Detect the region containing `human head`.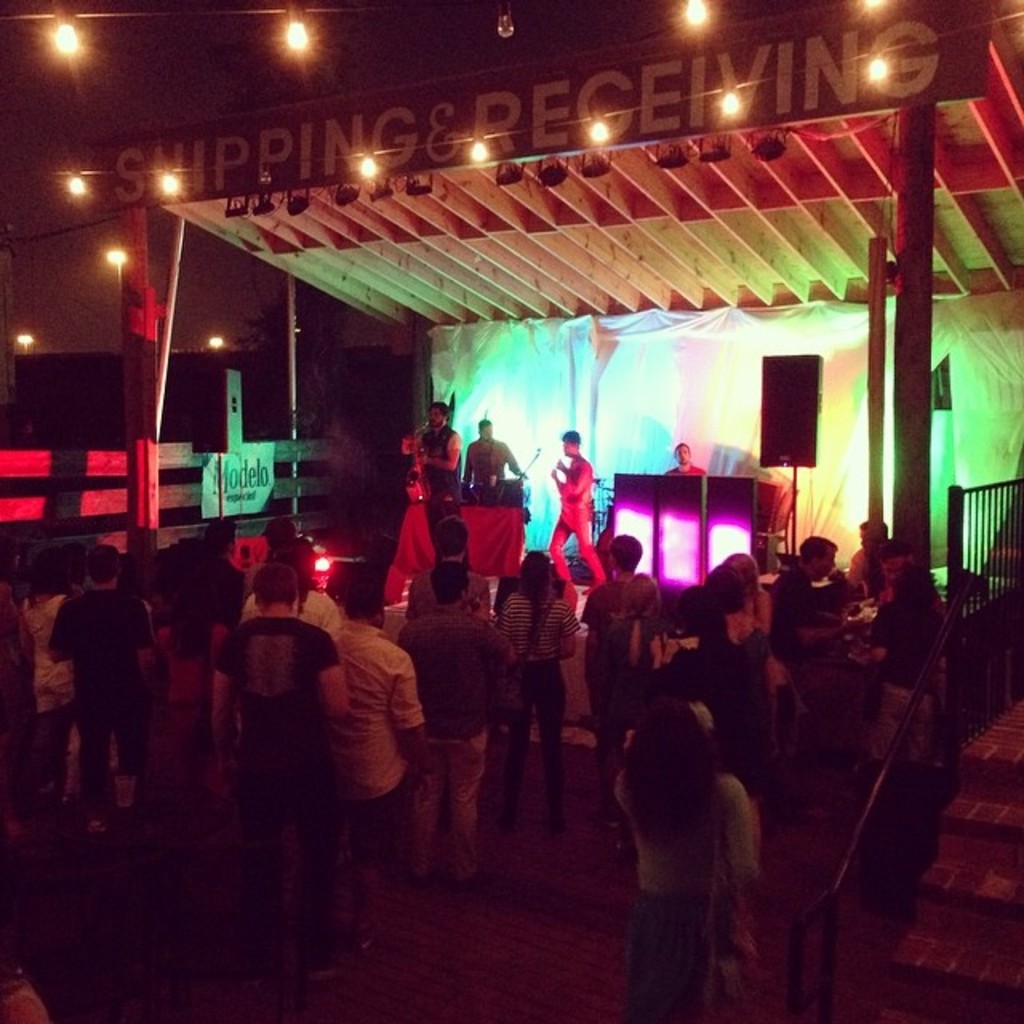
crop(253, 565, 299, 616).
